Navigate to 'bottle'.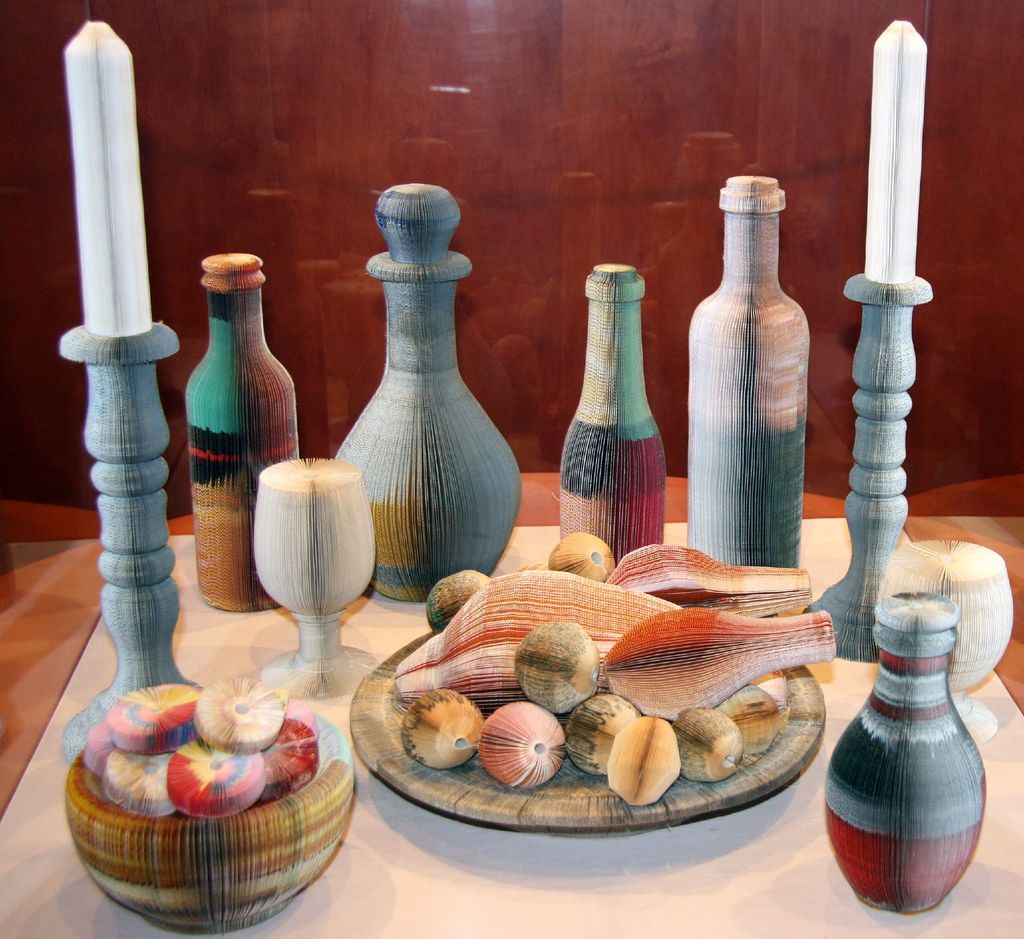
Navigation target: <bbox>329, 182, 525, 619</bbox>.
